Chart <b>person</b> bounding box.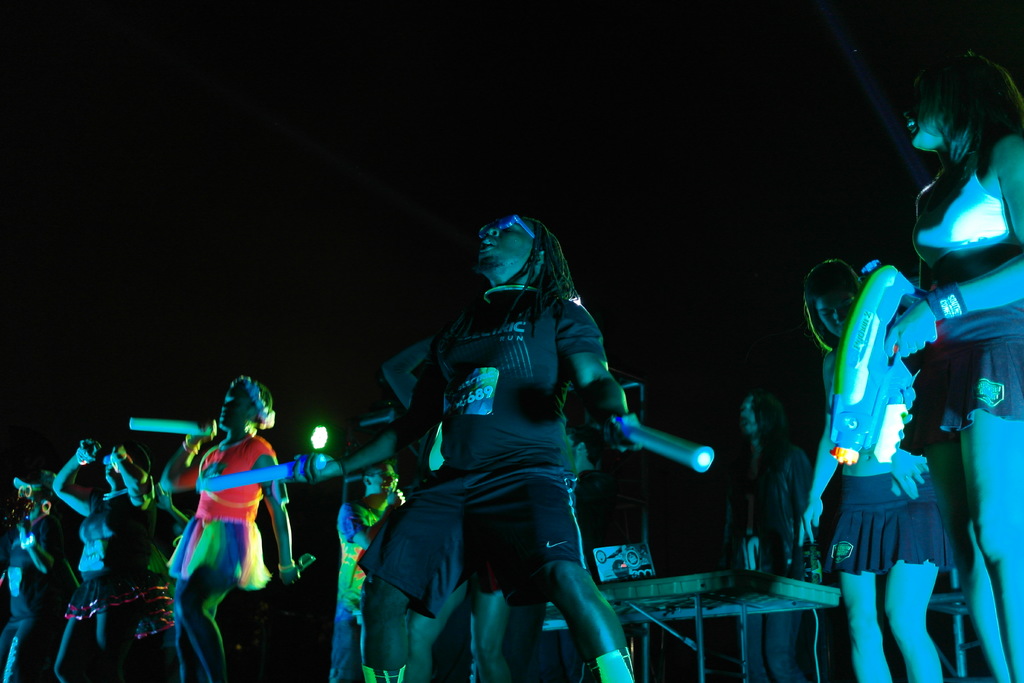
Charted: 163,374,300,682.
